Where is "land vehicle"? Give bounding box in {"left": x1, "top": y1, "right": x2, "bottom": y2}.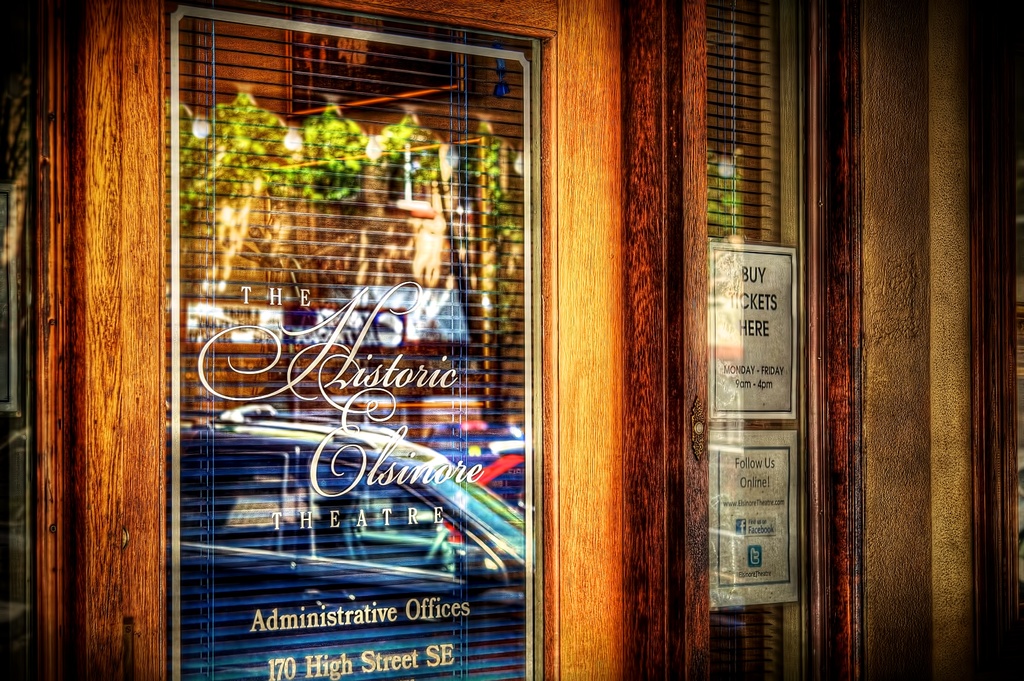
{"left": 0, "top": 400, "right": 556, "bottom": 680}.
